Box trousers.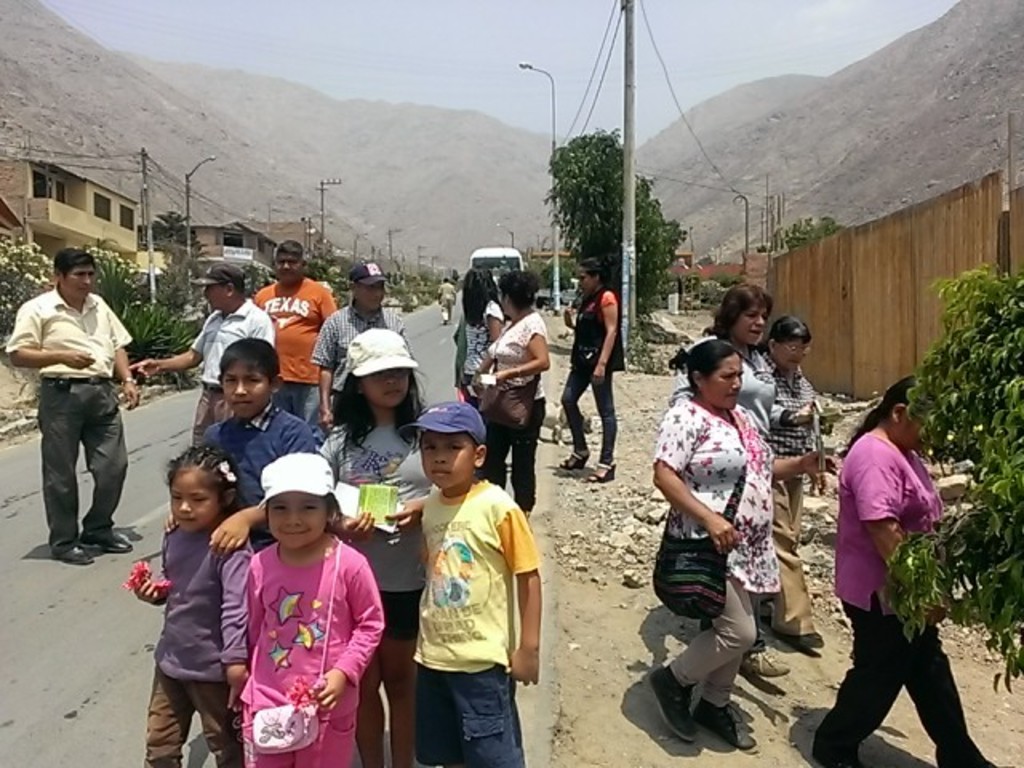
pyautogui.locateOnScreen(477, 395, 546, 510).
